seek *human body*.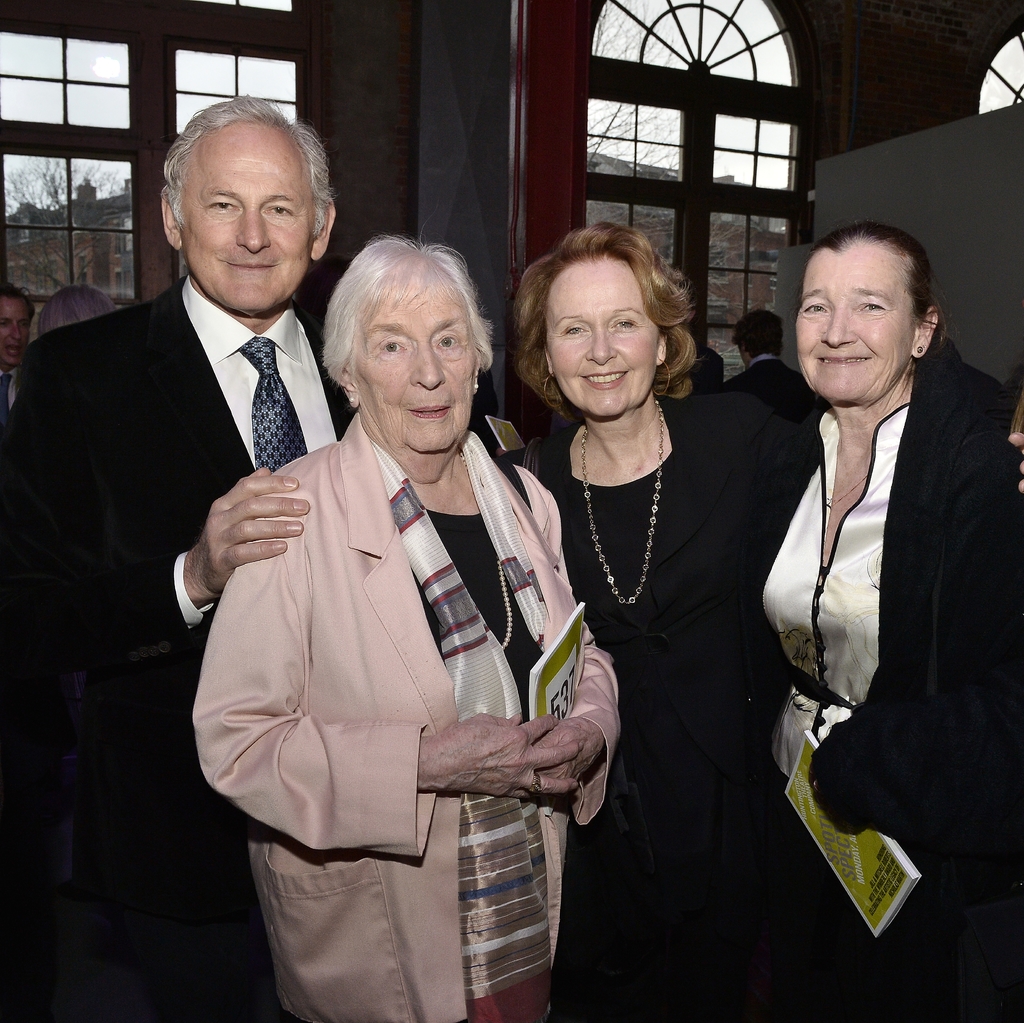
bbox=(730, 316, 829, 440).
